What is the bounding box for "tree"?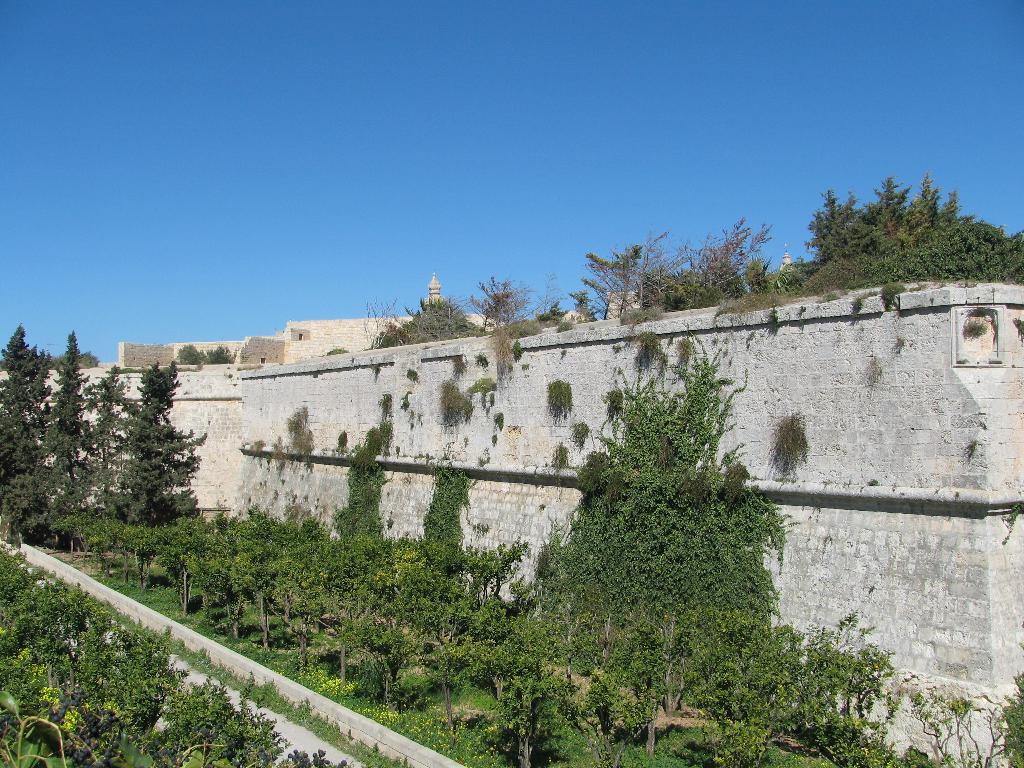
x1=48 y1=324 x2=103 y2=527.
